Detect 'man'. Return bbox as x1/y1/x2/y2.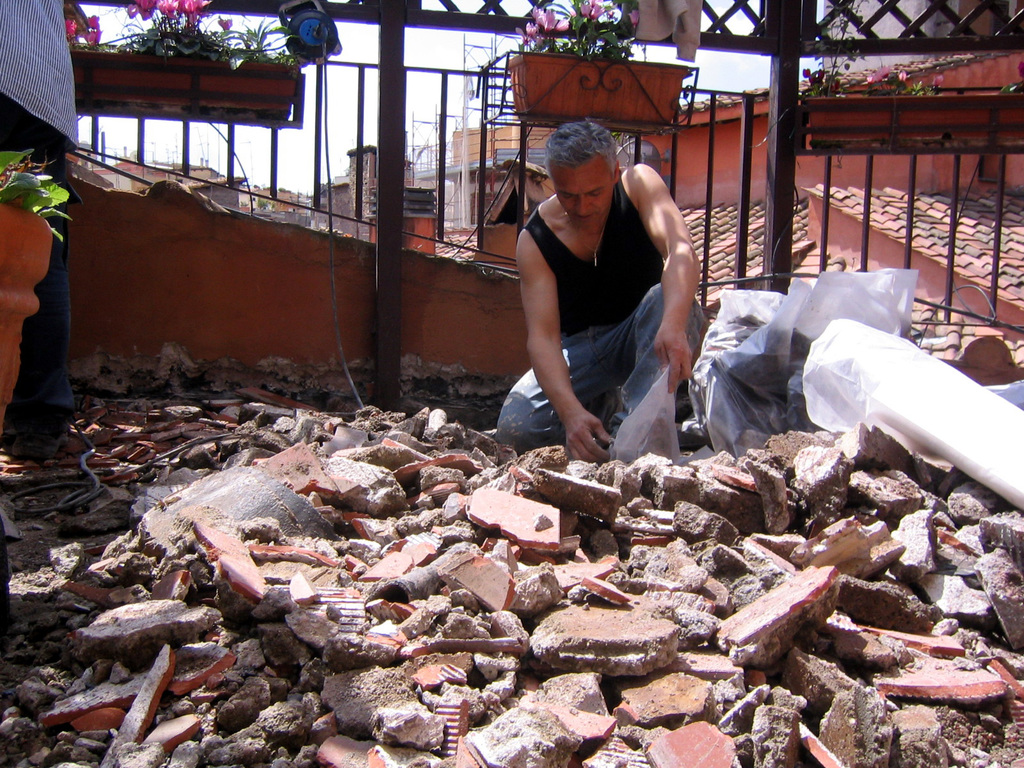
497/108/711/479.
